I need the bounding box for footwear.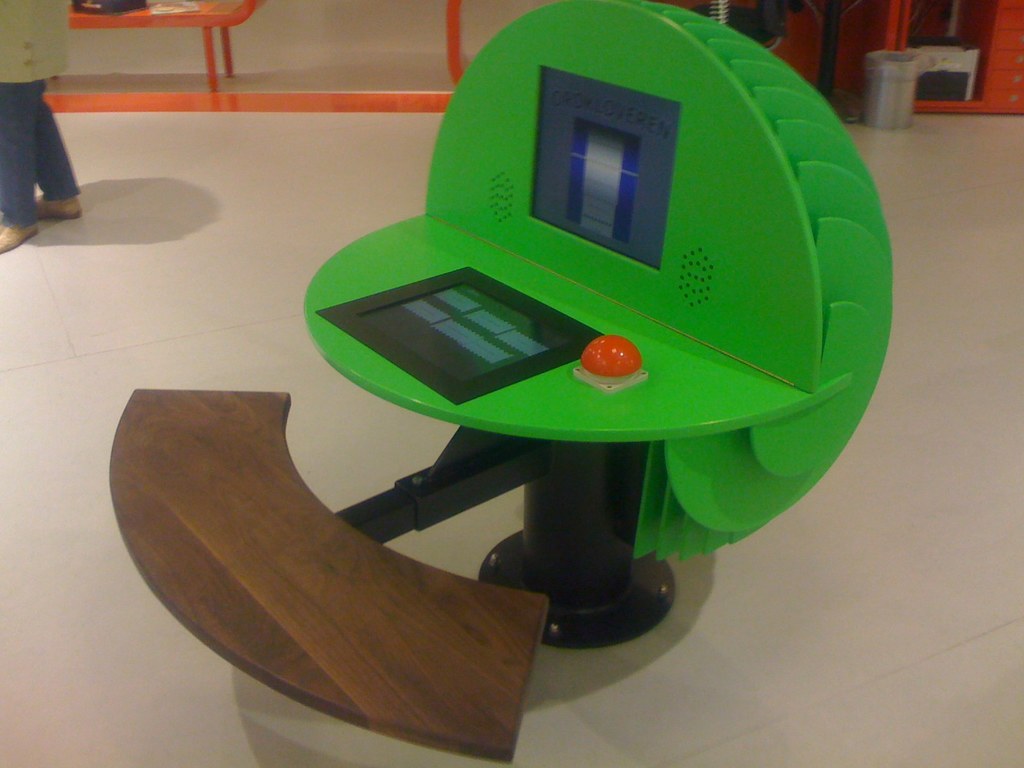
Here it is: bbox=[36, 199, 86, 219].
